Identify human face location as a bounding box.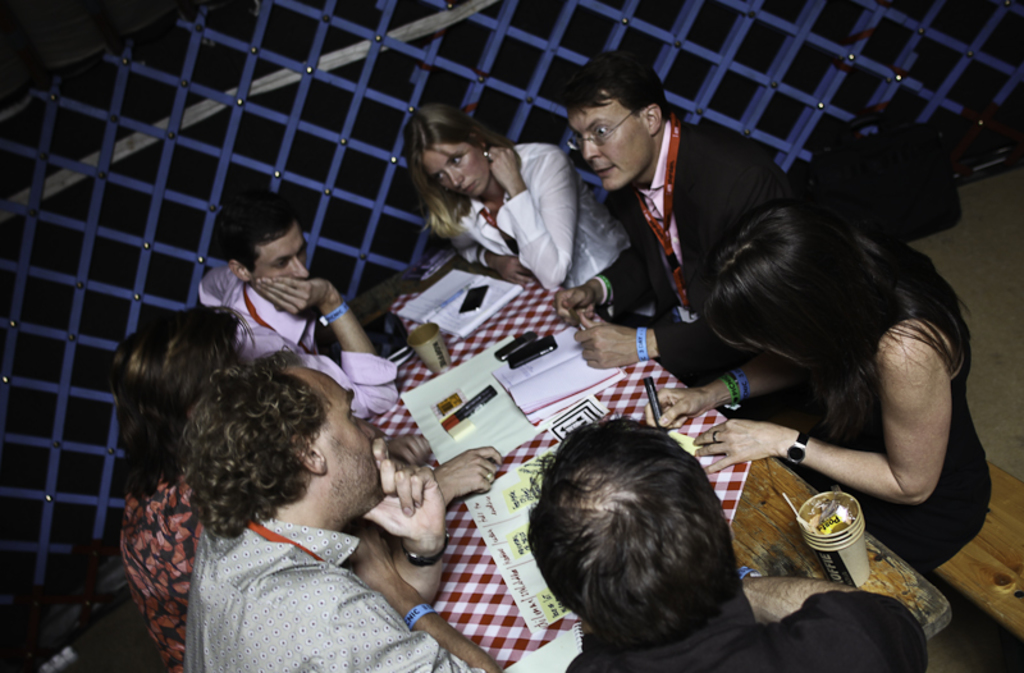
bbox=[425, 145, 485, 198].
